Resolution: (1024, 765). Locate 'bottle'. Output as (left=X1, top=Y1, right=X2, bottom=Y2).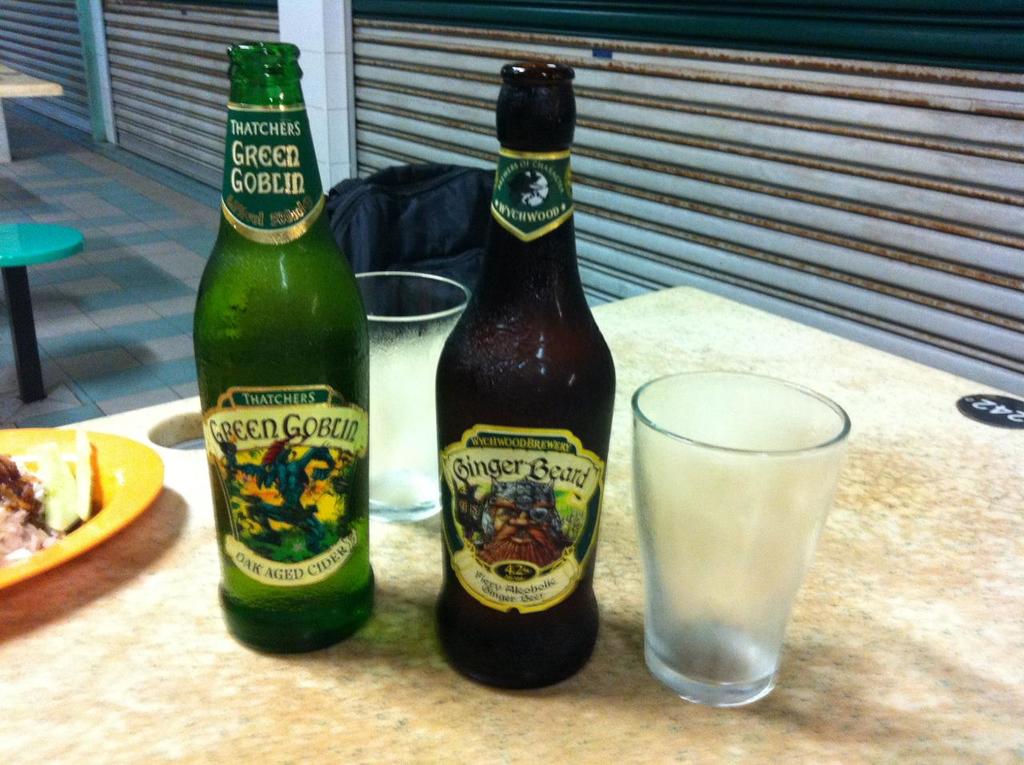
(left=434, top=60, right=621, bottom=692).
